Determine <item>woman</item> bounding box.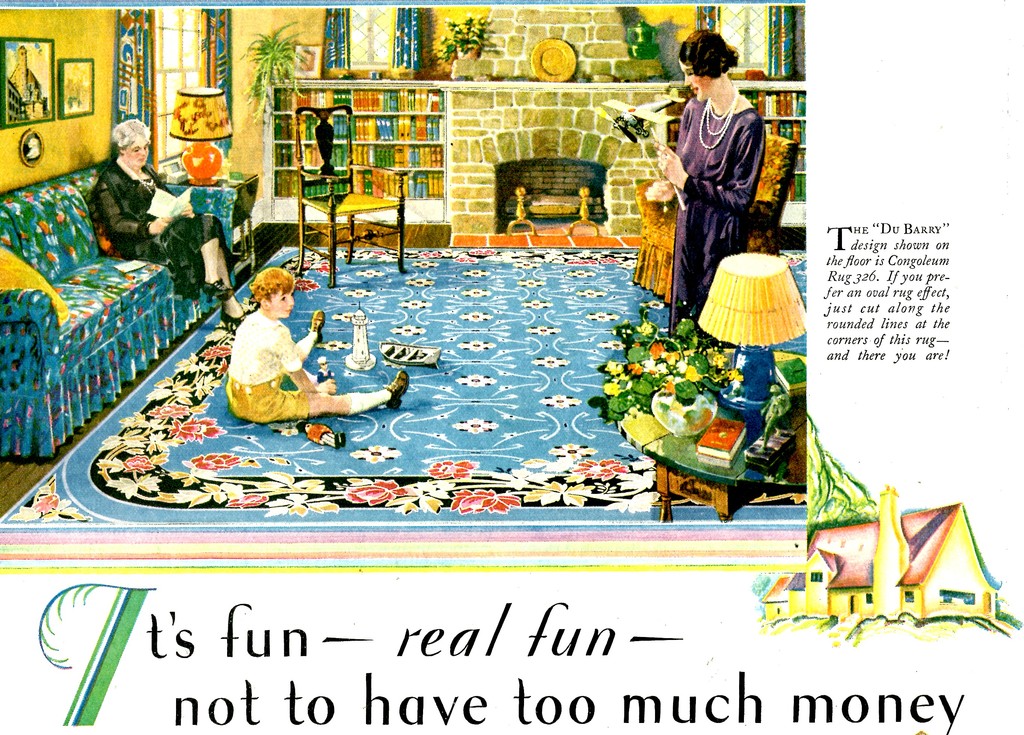
Determined: 660,26,778,304.
